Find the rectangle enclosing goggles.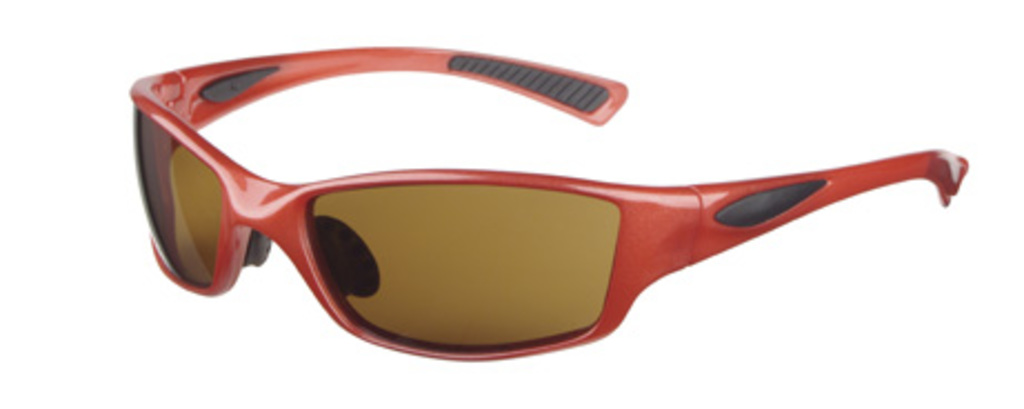
detection(127, 76, 973, 365).
